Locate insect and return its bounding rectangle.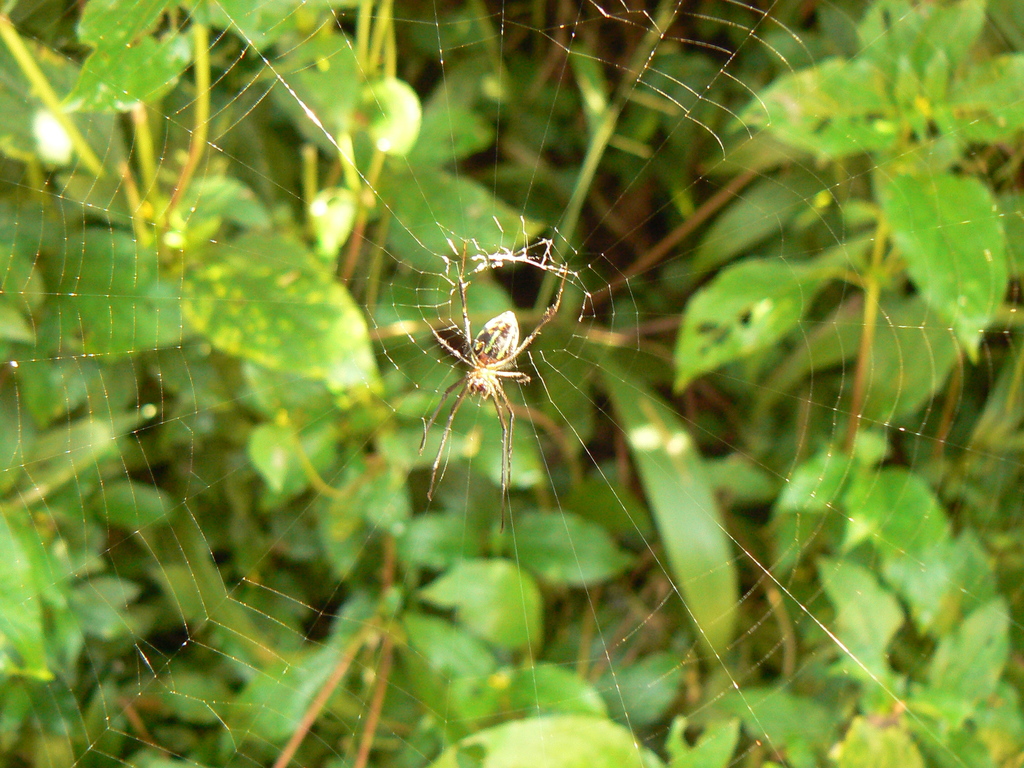
bbox=[415, 236, 568, 535].
